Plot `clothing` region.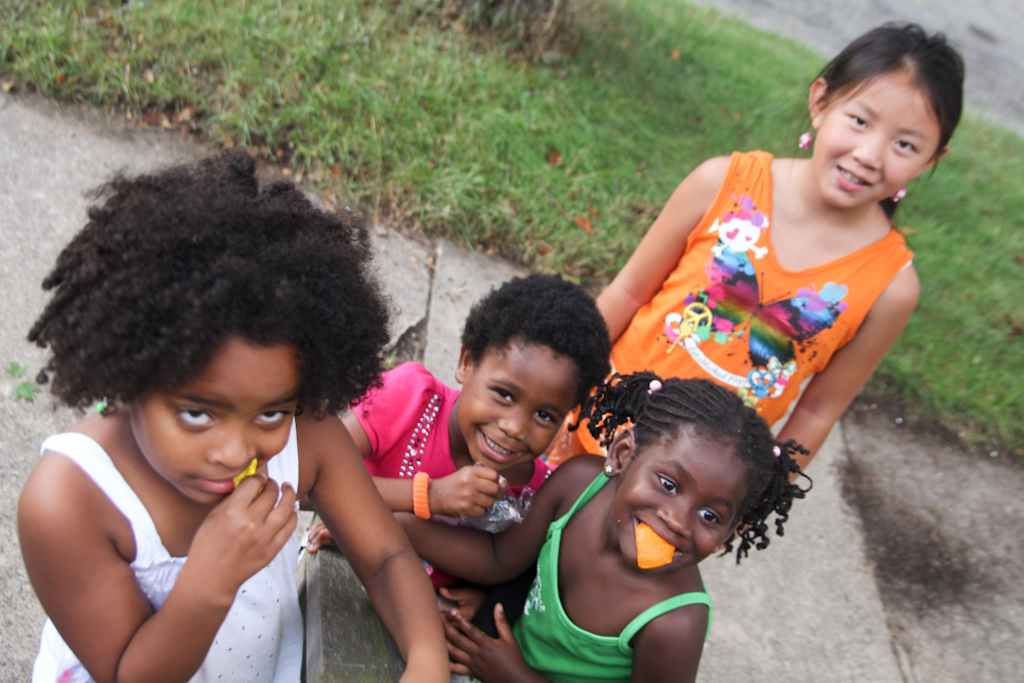
Plotted at 469, 456, 703, 682.
